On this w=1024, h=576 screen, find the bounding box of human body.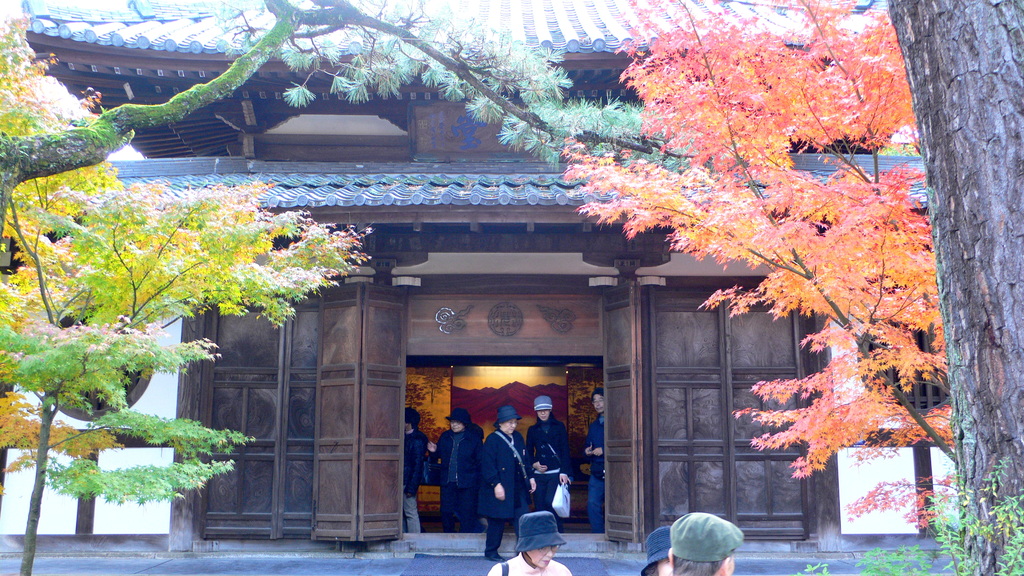
Bounding box: select_region(479, 429, 540, 557).
